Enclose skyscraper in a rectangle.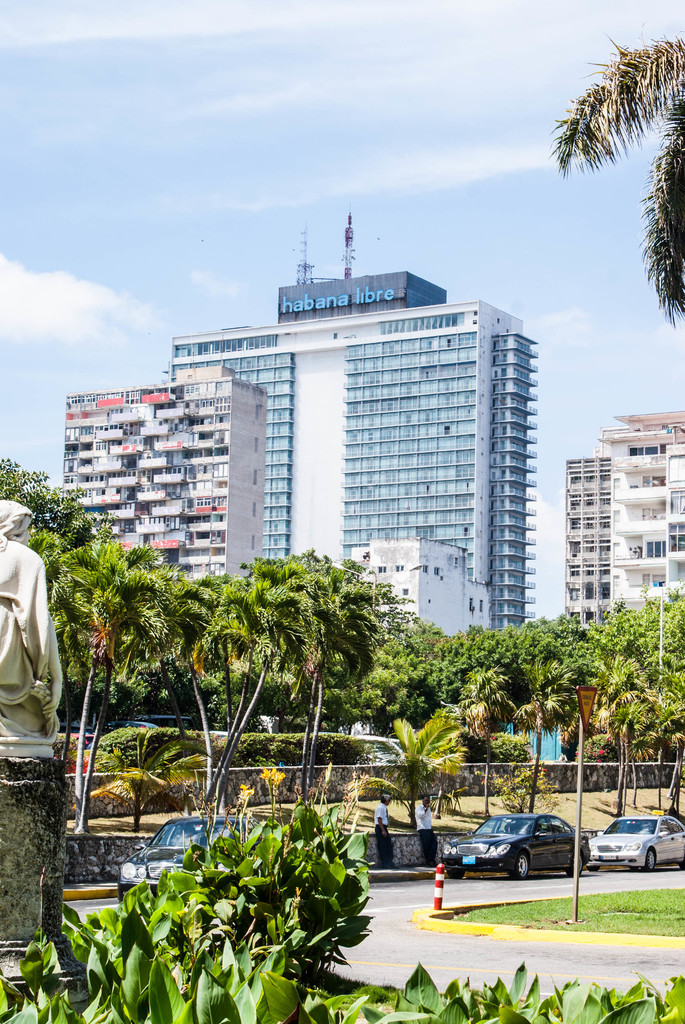
select_region(120, 262, 544, 630).
